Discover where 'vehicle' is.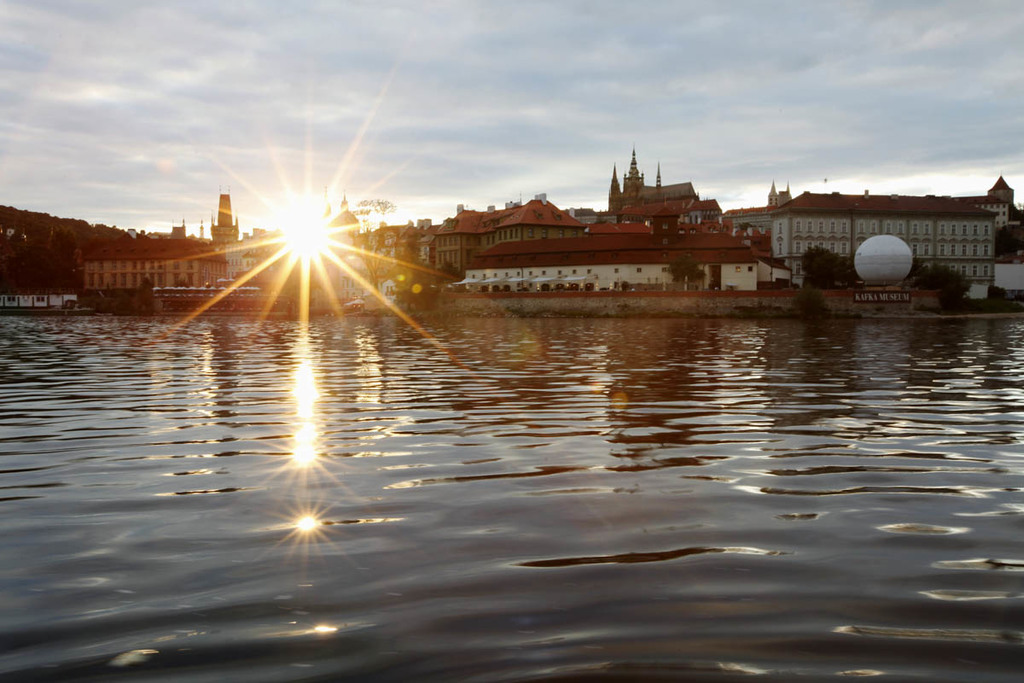
Discovered at BBox(467, 218, 788, 293).
